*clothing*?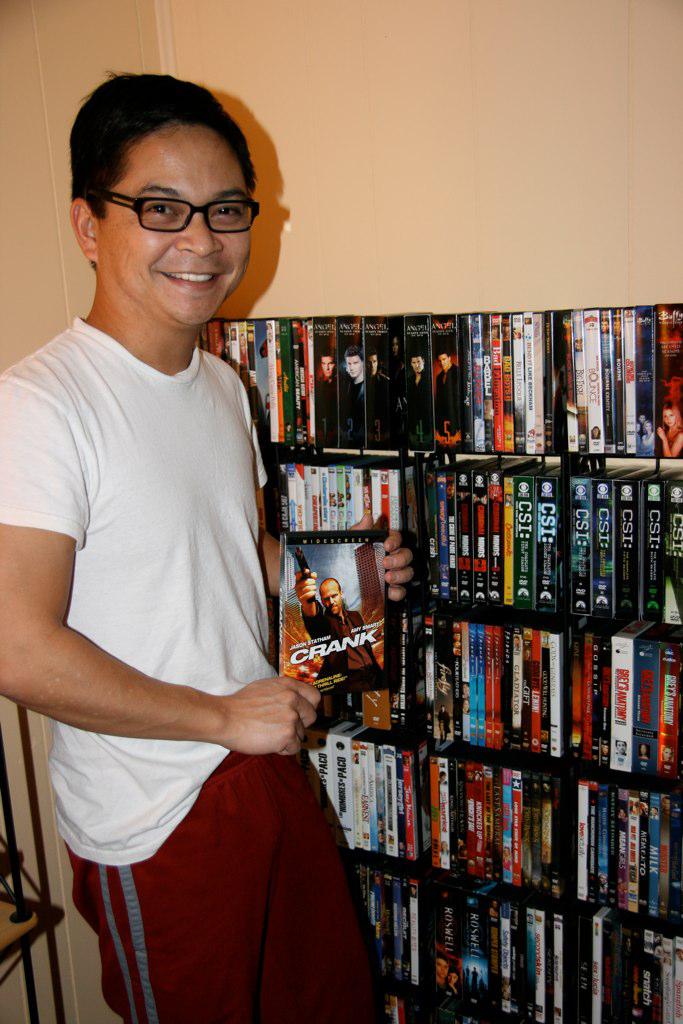
Rect(8, 219, 281, 892)
